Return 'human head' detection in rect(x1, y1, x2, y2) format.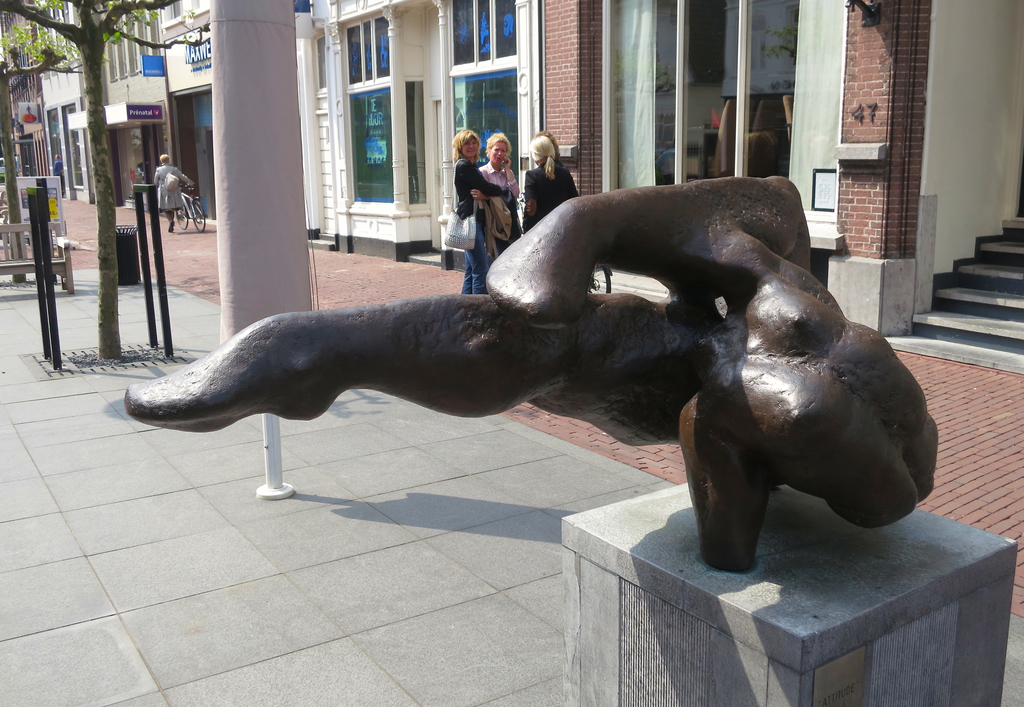
rect(484, 131, 511, 162).
